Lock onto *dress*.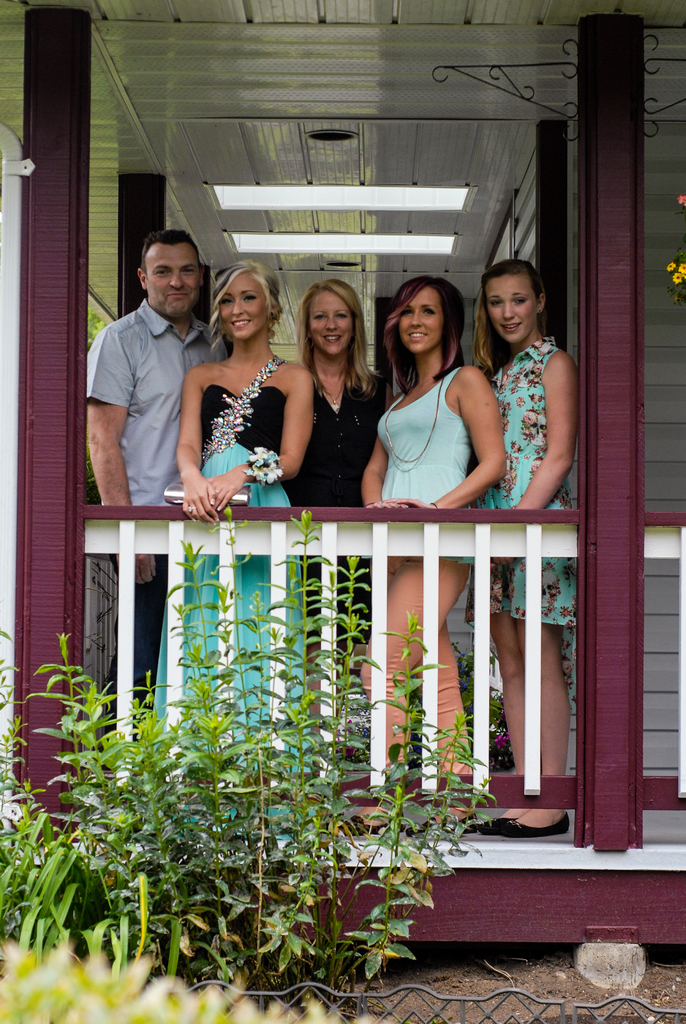
Locked: select_region(282, 361, 386, 646).
